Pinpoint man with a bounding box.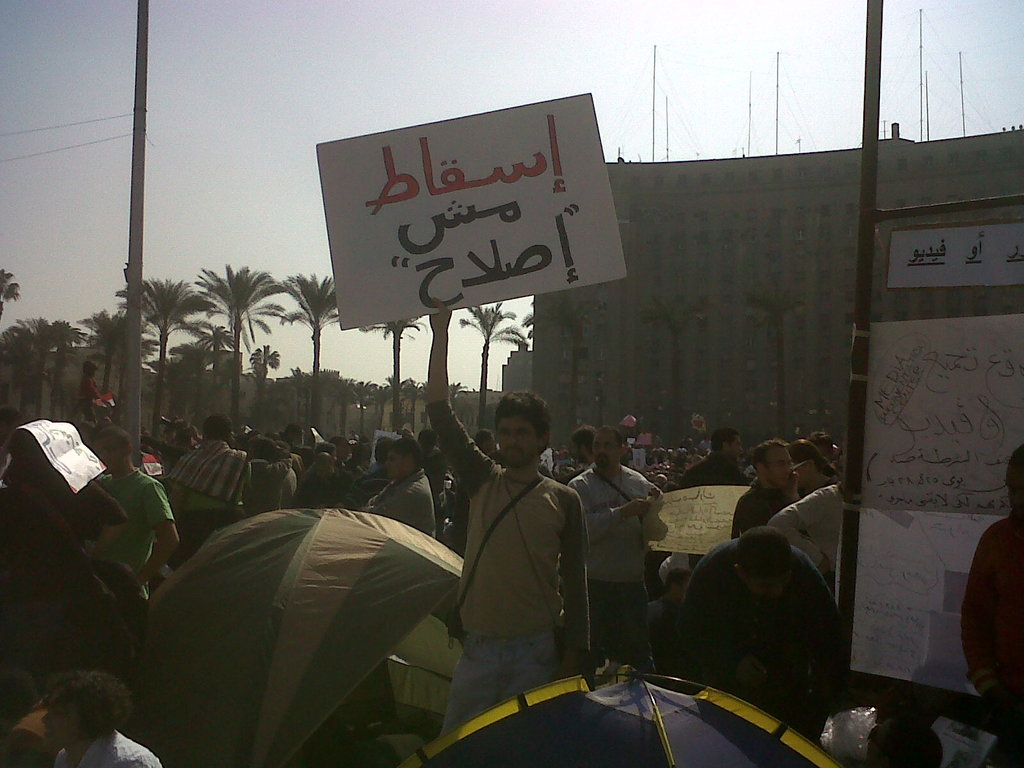
x1=673, y1=520, x2=847, y2=743.
